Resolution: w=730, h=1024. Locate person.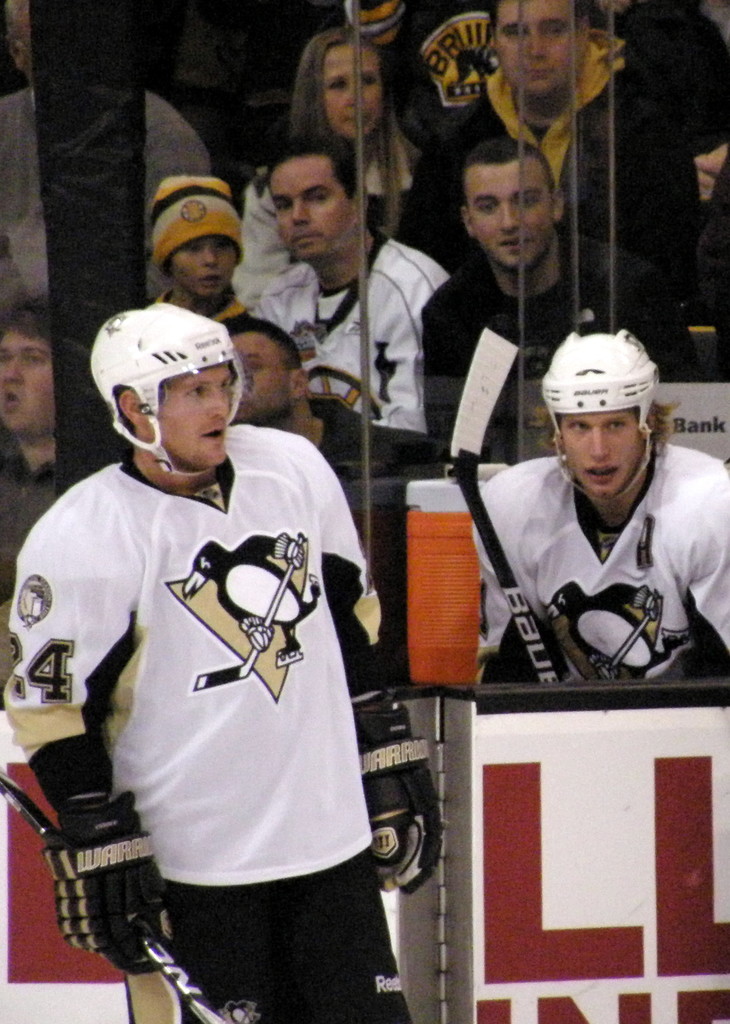
x1=156, y1=168, x2=252, y2=345.
